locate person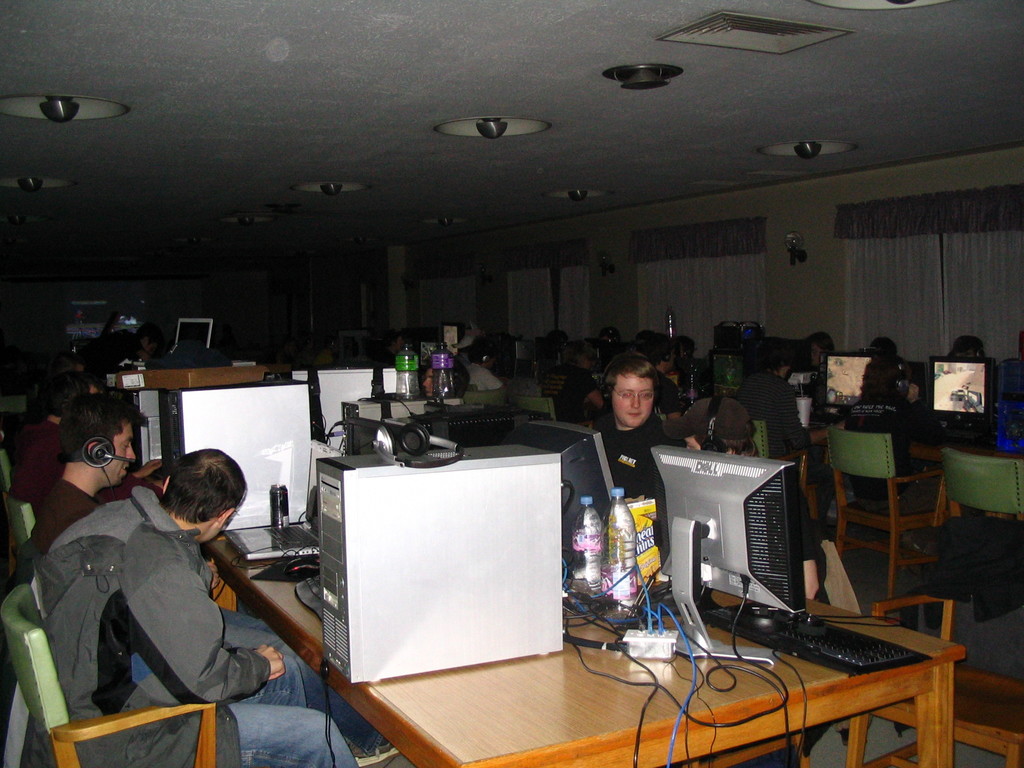
bbox=[671, 395, 833, 607]
